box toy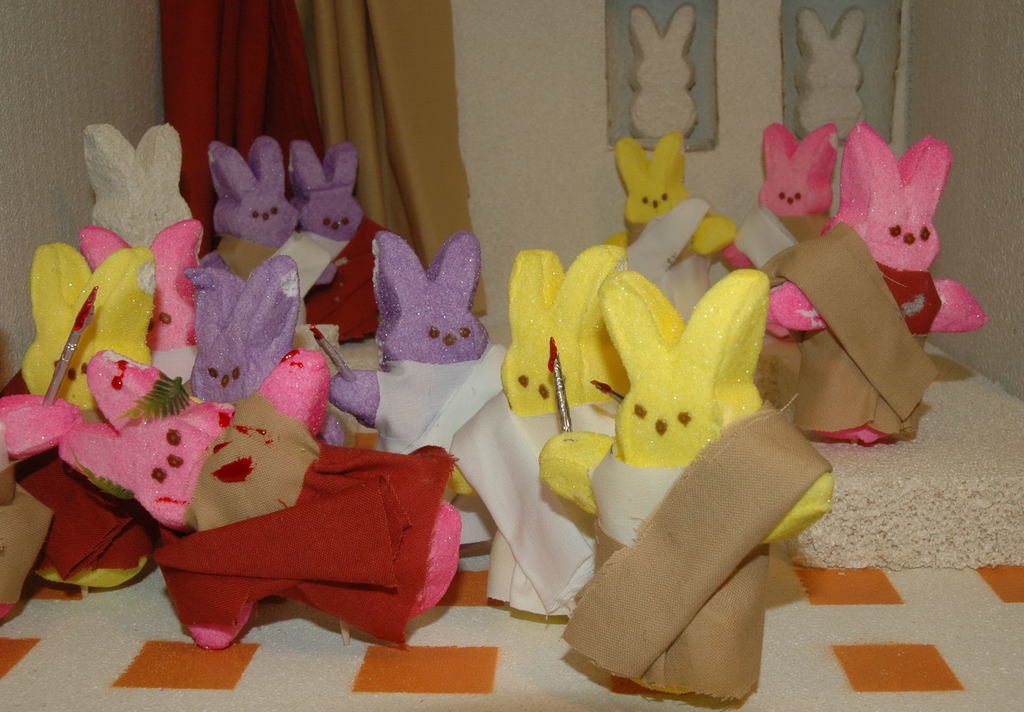
bbox=[605, 139, 737, 327]
